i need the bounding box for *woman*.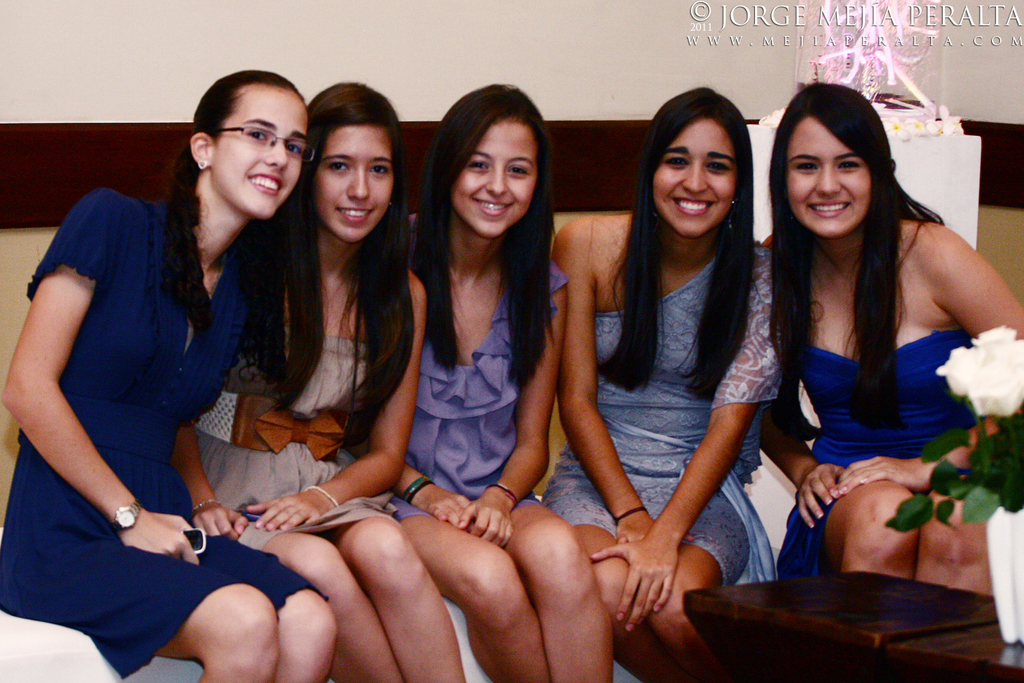
Here it is: <region>754, 90, 1012, 594</region>.
